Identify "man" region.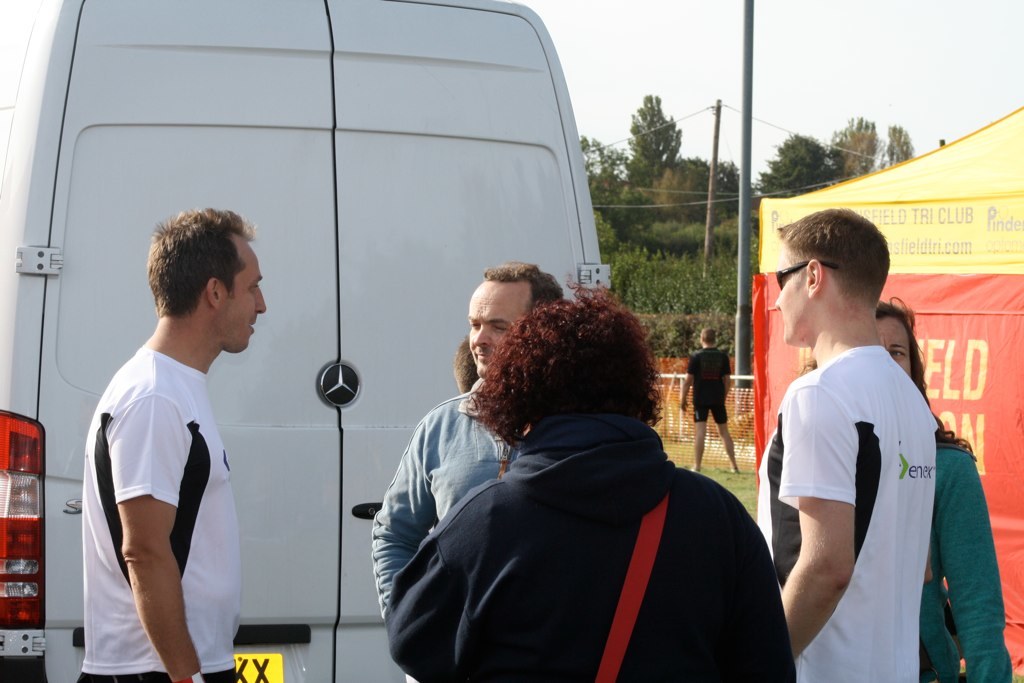
Region: pyautogui.locateOnScreen(679, 329, 744, 477).
